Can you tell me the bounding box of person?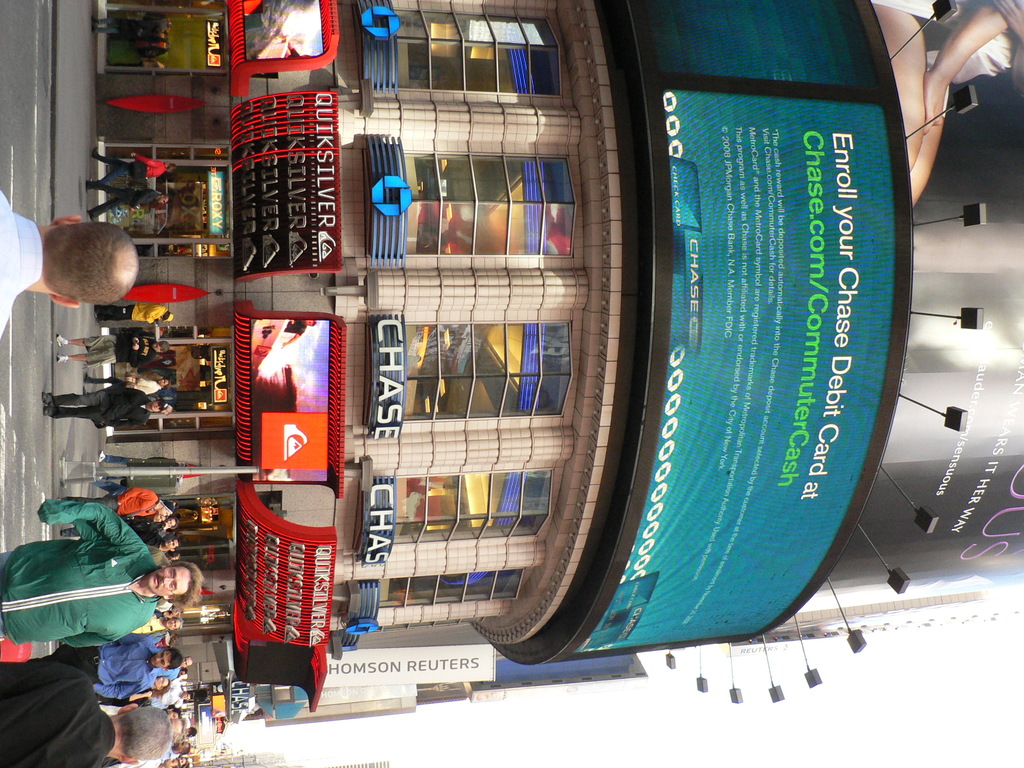
detection(0, 503, 203, 643).
